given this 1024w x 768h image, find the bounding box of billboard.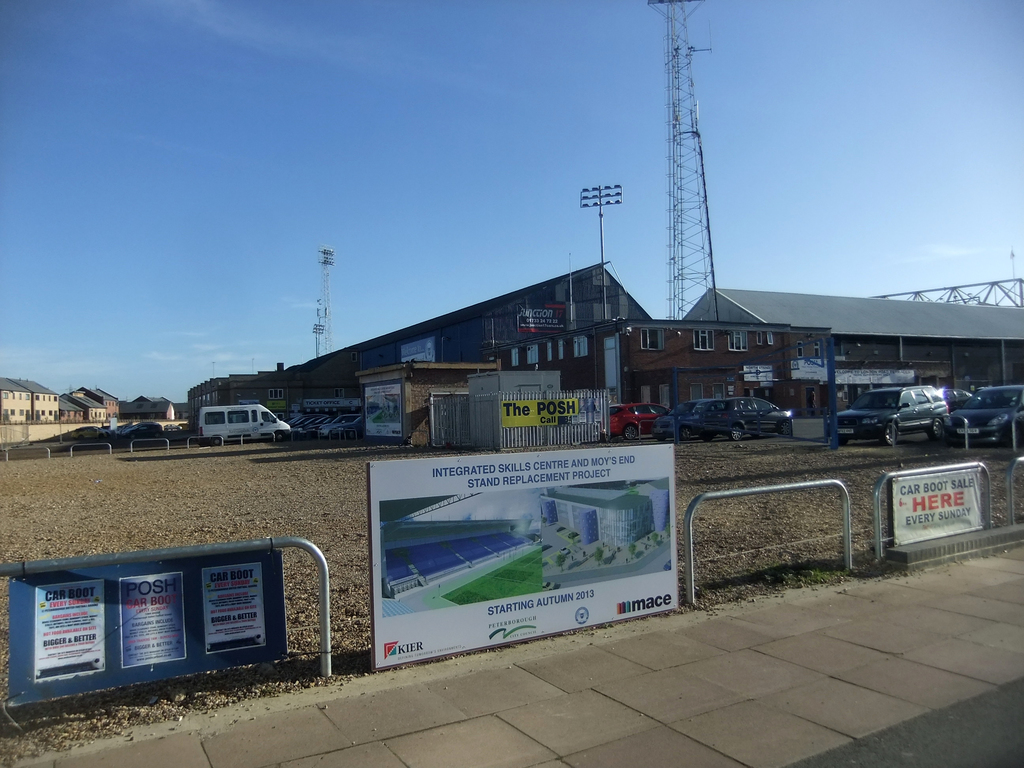
pyautogui.locateOnScreen(520, 298, 568, 340).
